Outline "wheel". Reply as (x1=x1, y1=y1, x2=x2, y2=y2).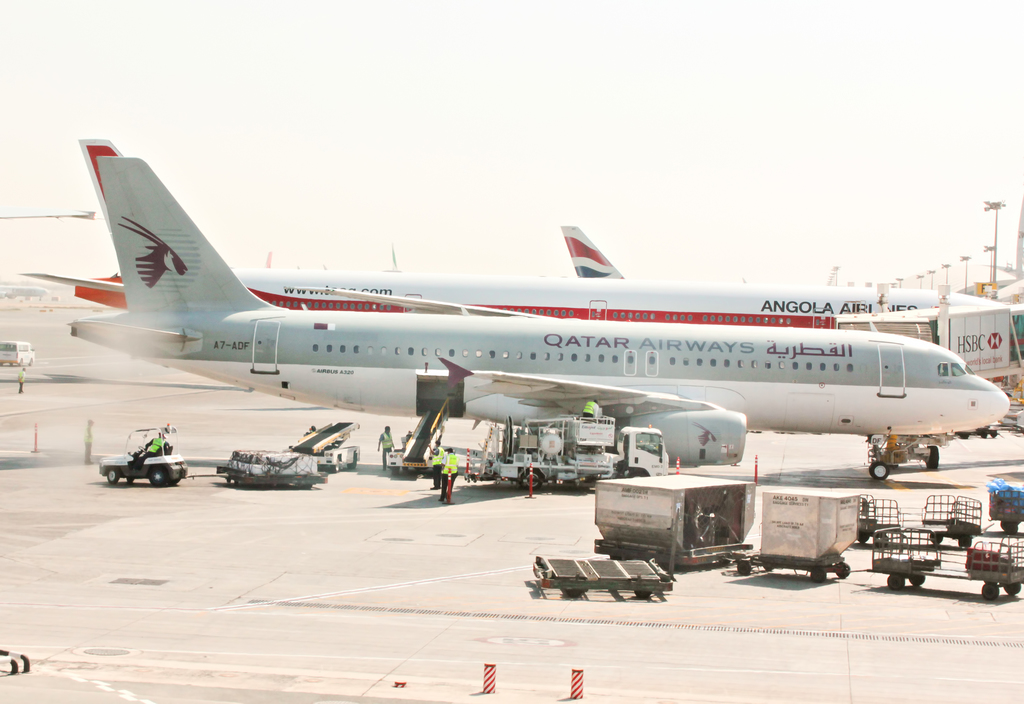
(x1=889, y1=573, x2=905, y2=592).
